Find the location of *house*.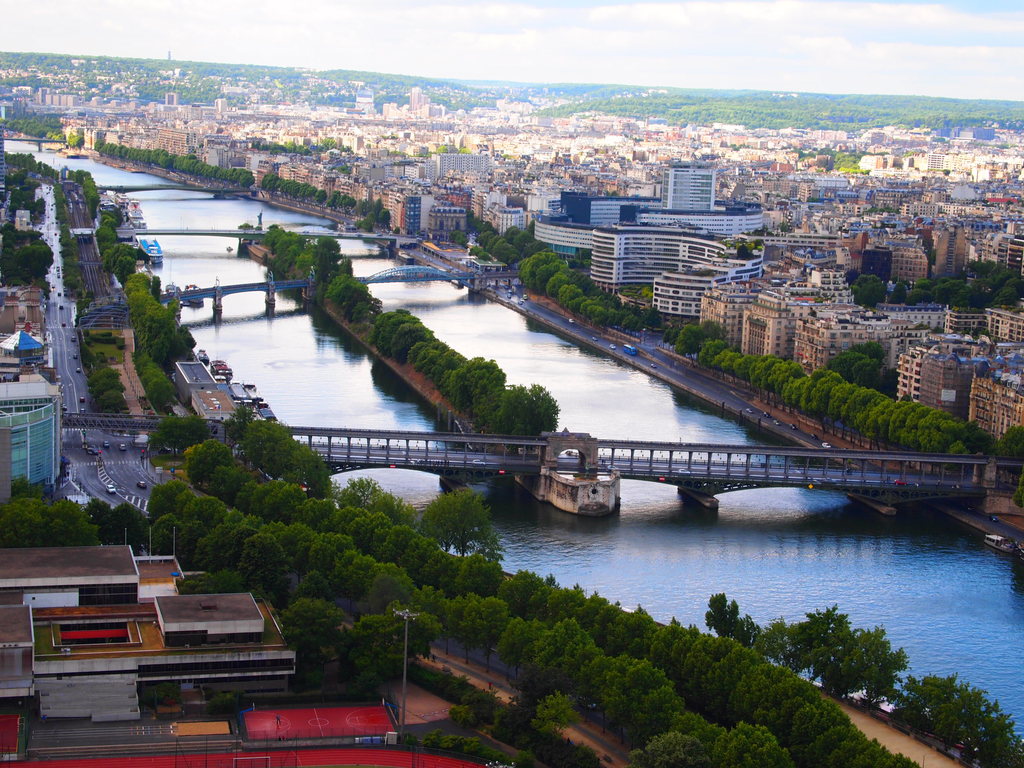
Location: x1=902 y1=197 x2=933 y2=213.
